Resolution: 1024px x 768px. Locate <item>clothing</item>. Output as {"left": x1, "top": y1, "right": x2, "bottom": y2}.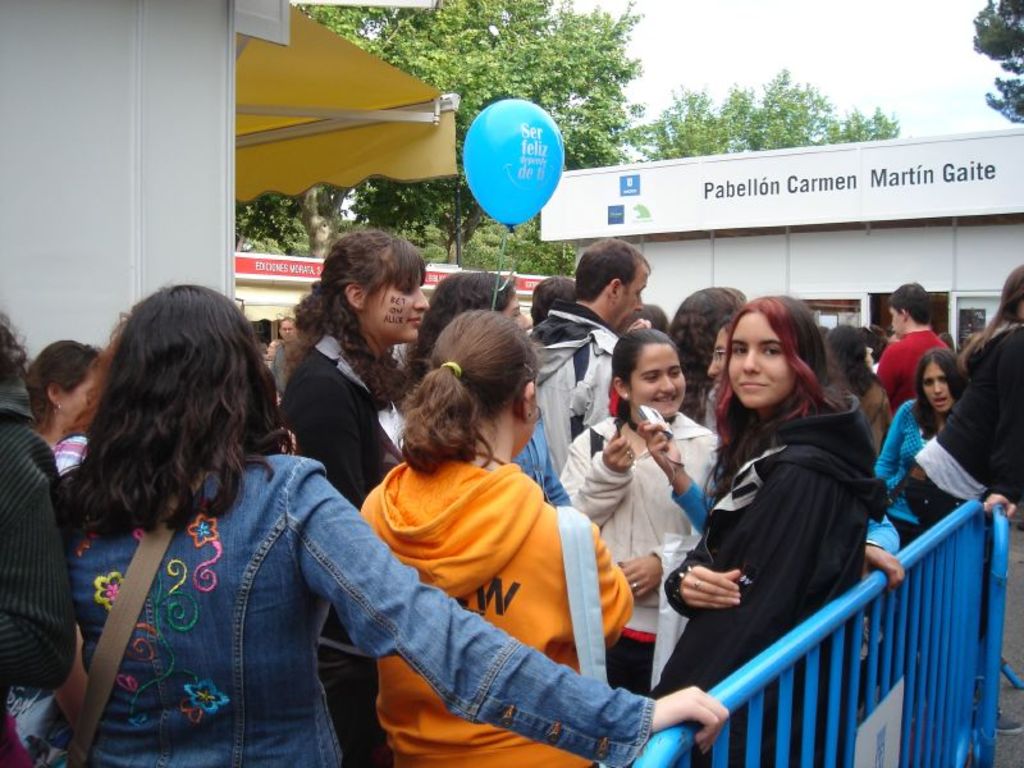
{"left": 0, "top": 376, "right": 76, "bottom": 767}.
